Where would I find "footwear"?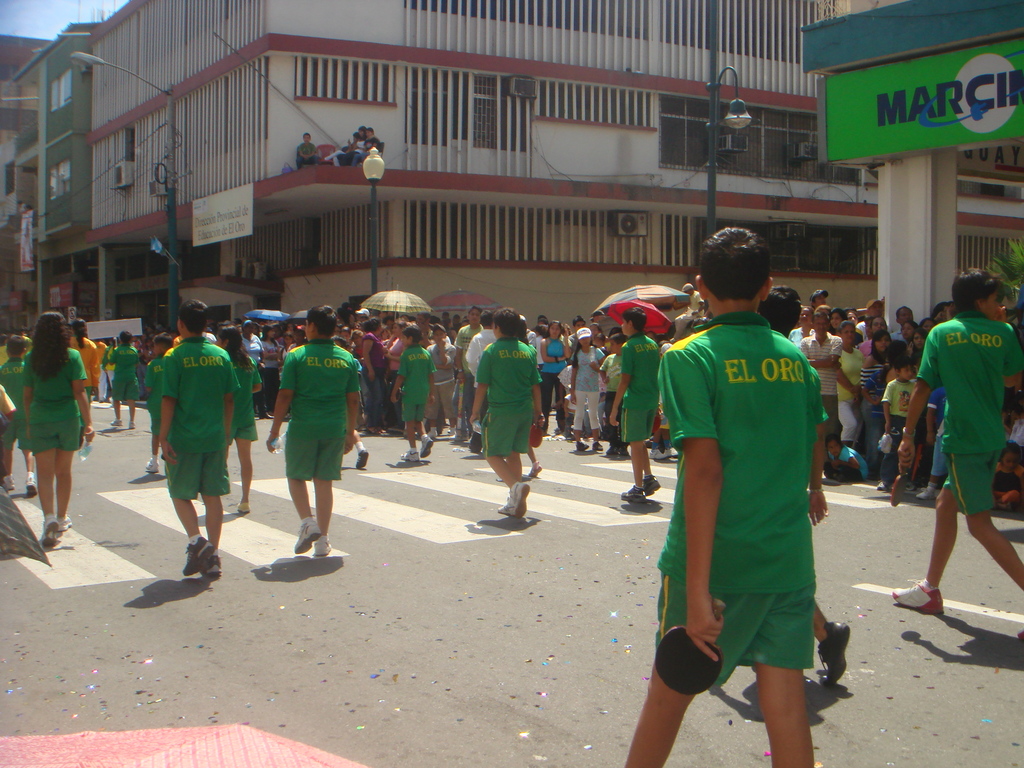
At <region>312, 534, 335, 557</region>.
